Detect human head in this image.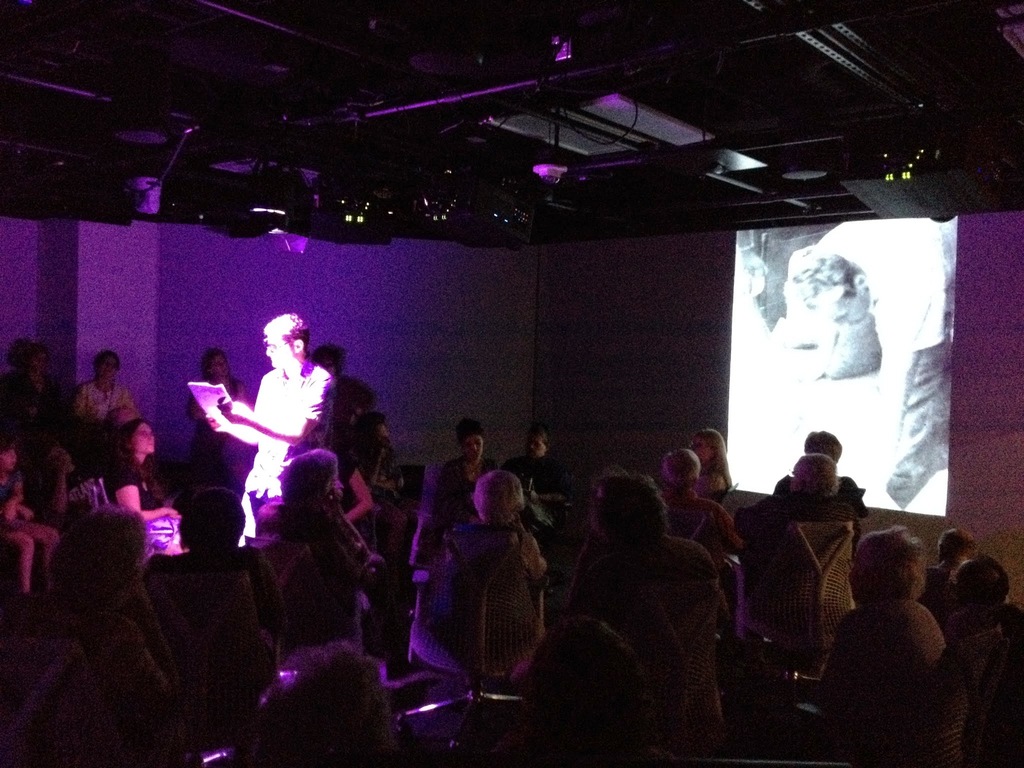
Detection: x1=790, y1=457, x2=842, y2=494.
